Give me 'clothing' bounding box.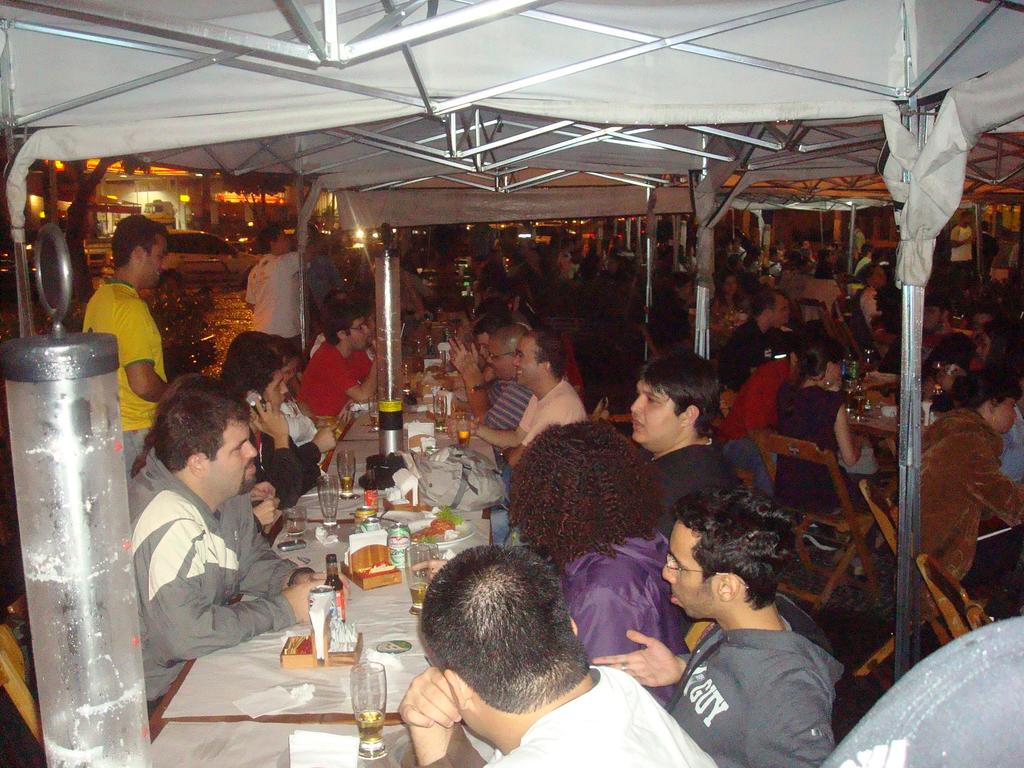
995, 399, 1023, 488.
